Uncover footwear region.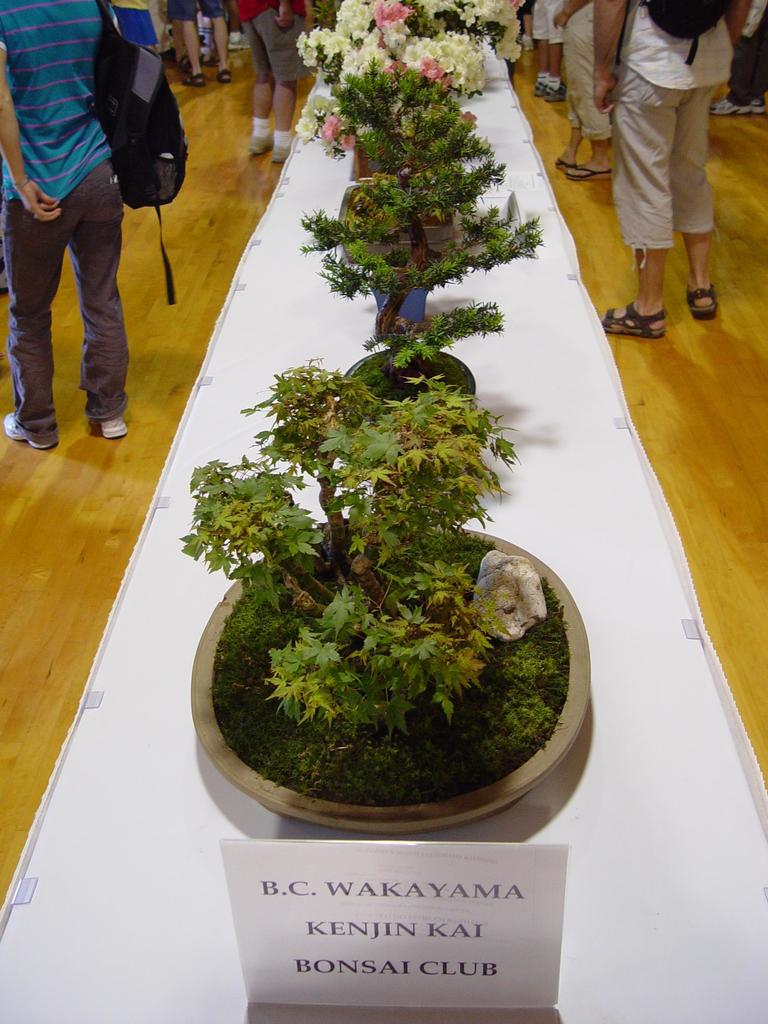
Uncovered: Rect(251, 133, 277, 154).
